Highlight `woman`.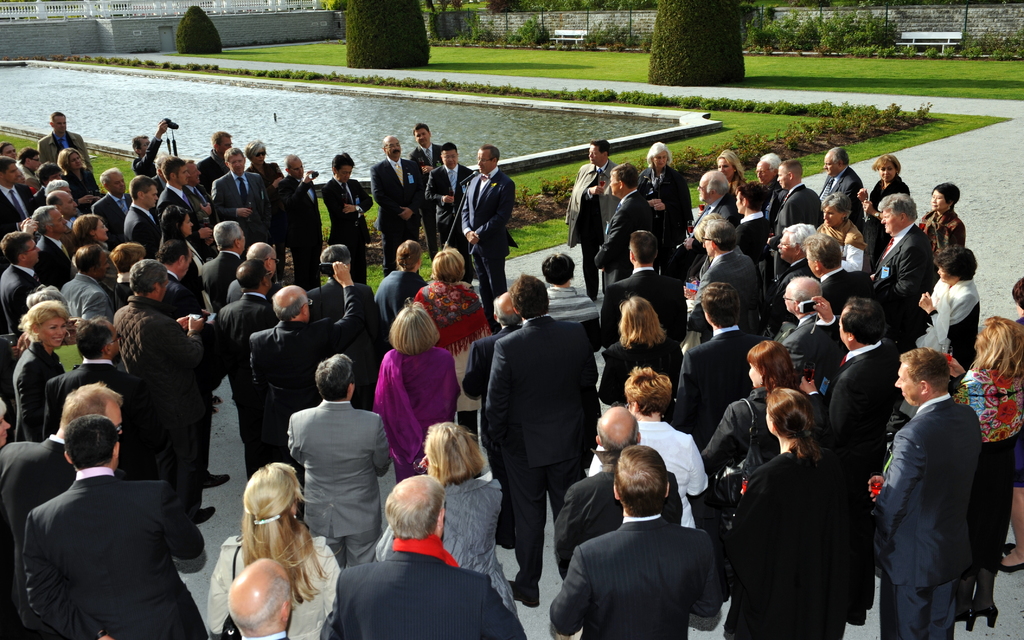
Highlighted region: x1=240 y1=134 x2=291 y2=284.
